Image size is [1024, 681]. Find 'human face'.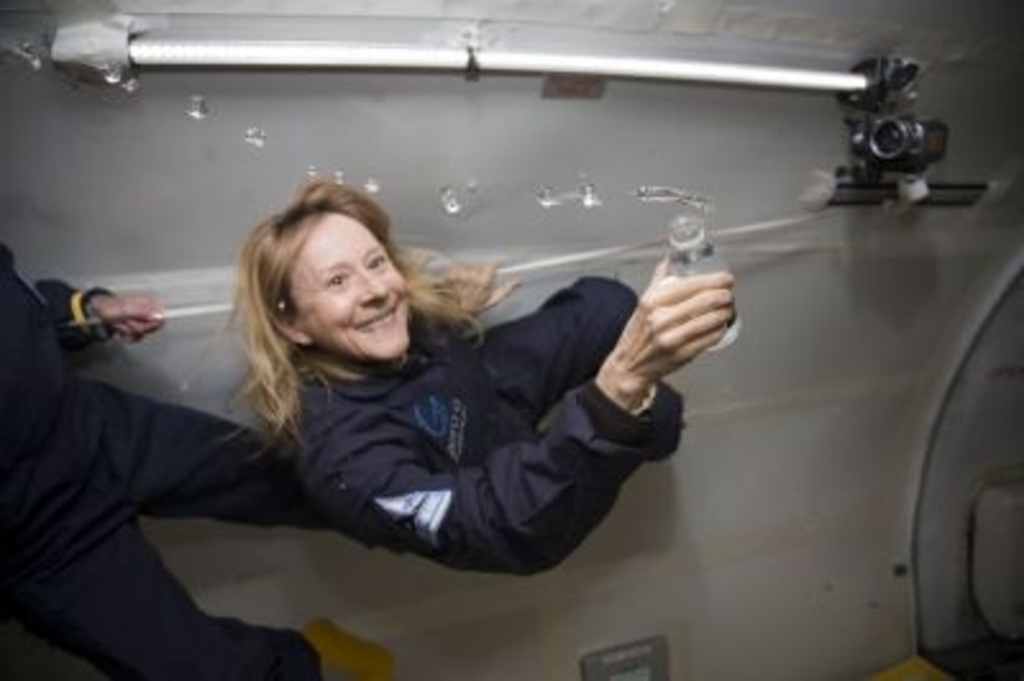
[292,212,412,364].
